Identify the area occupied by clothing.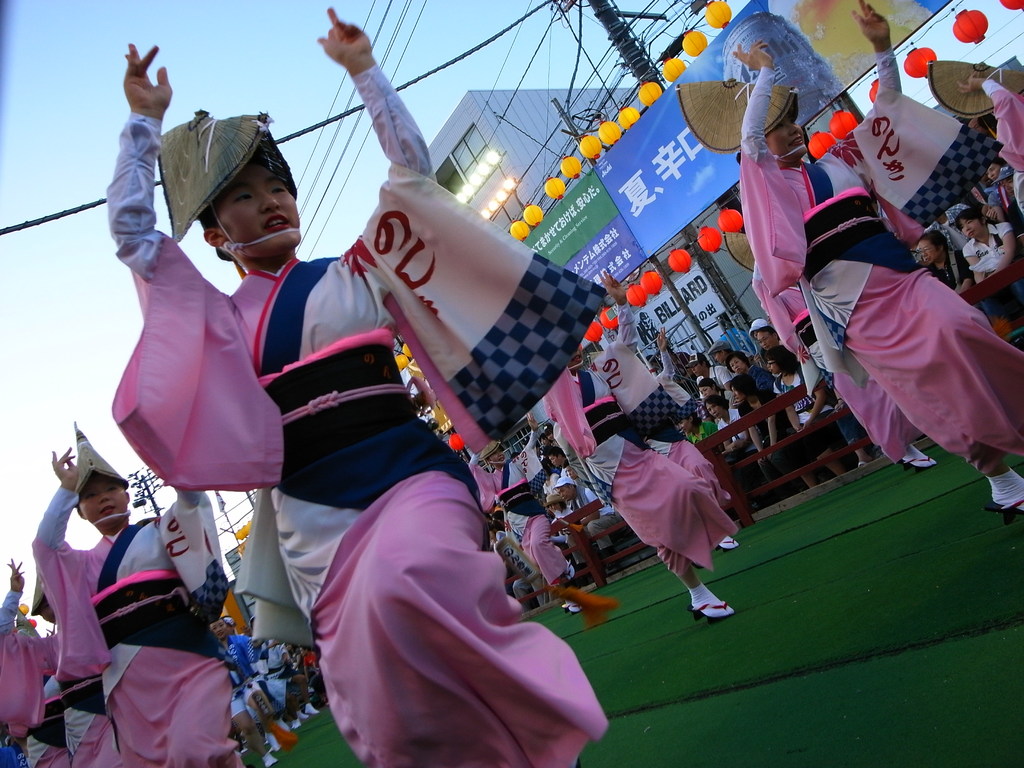
Area: 913 248 972 284.
